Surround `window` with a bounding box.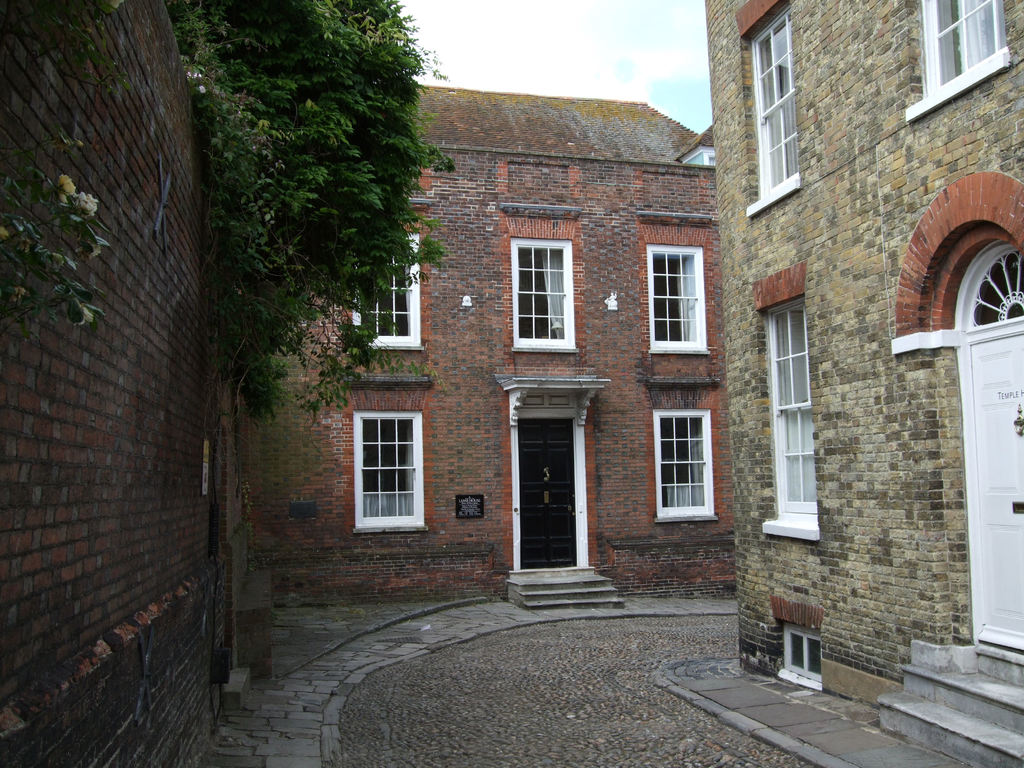
left=757, top=259, right=818, bottom=540.
